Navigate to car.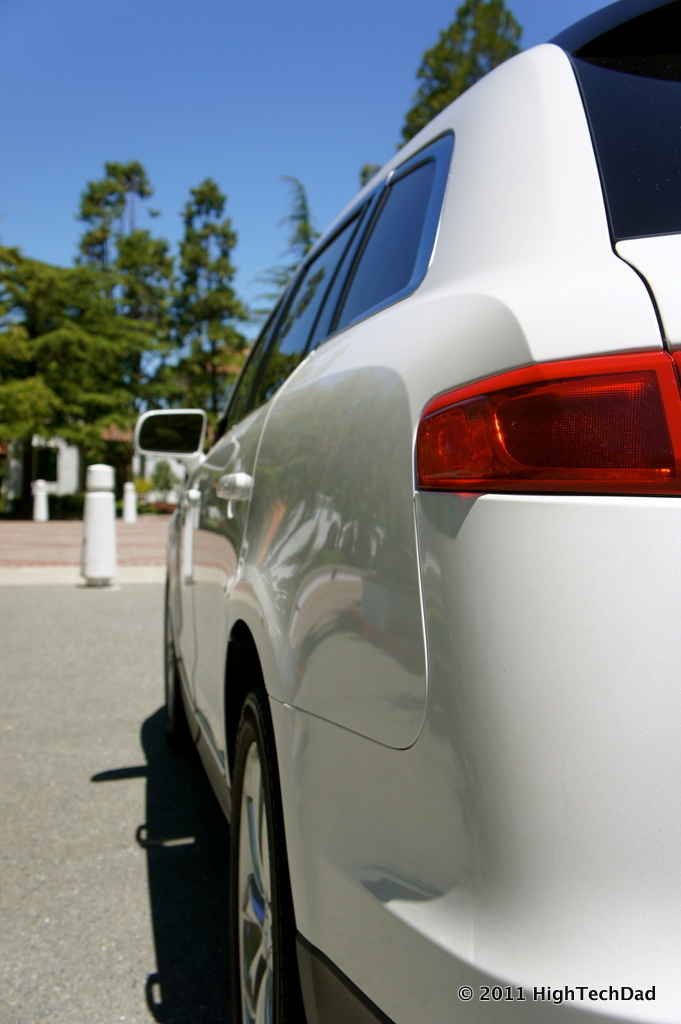
Navigation target: <region>132, 0, 680, 1023</region>.
